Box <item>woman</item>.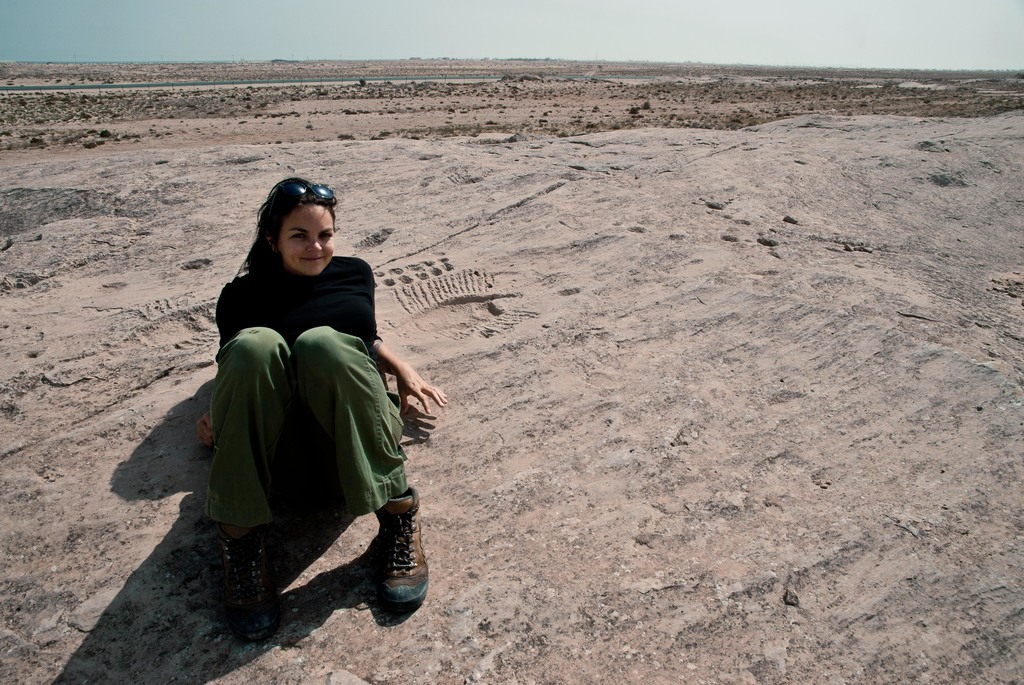
(left=191, top=164, right=421, bottom=629).
